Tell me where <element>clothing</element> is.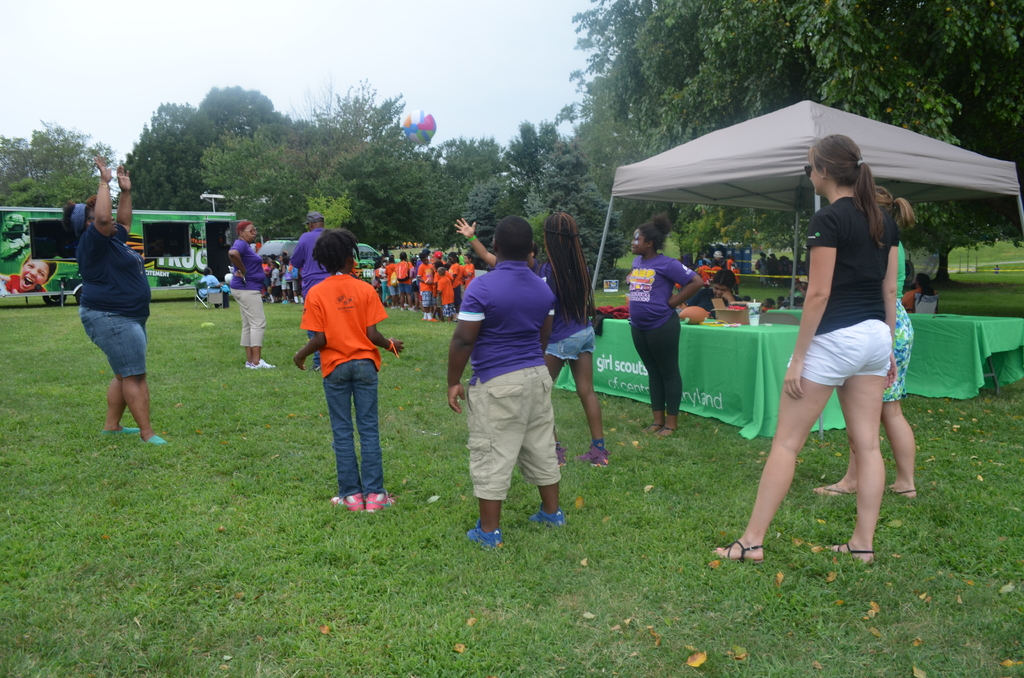
<element>clothing</element> is at 289 223 337 297.
